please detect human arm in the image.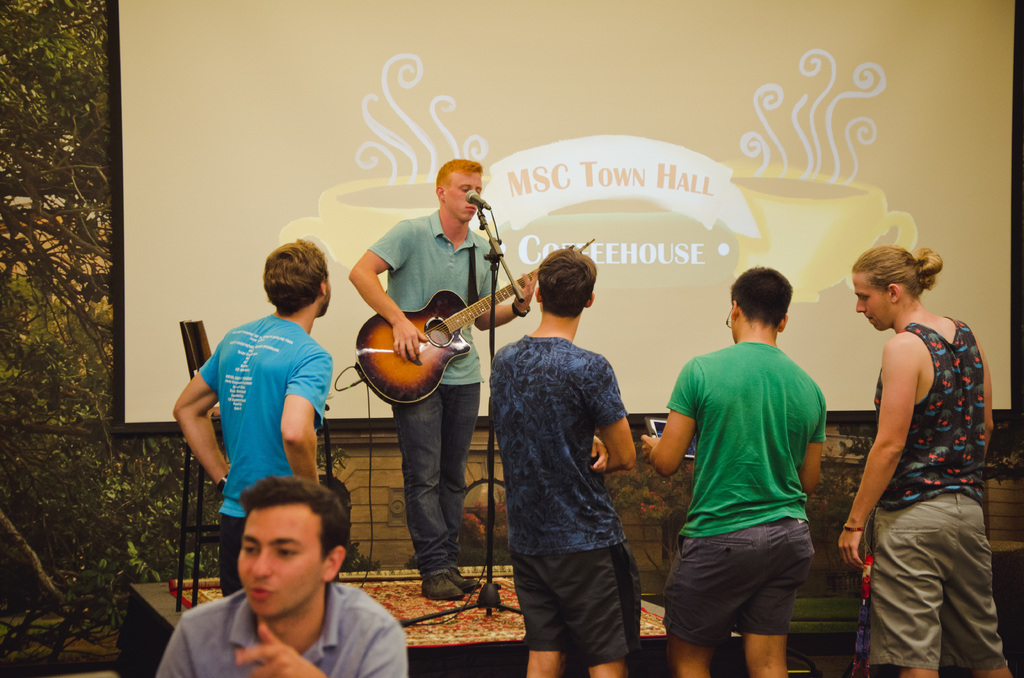
select_region(639, 352, 709, 485).
